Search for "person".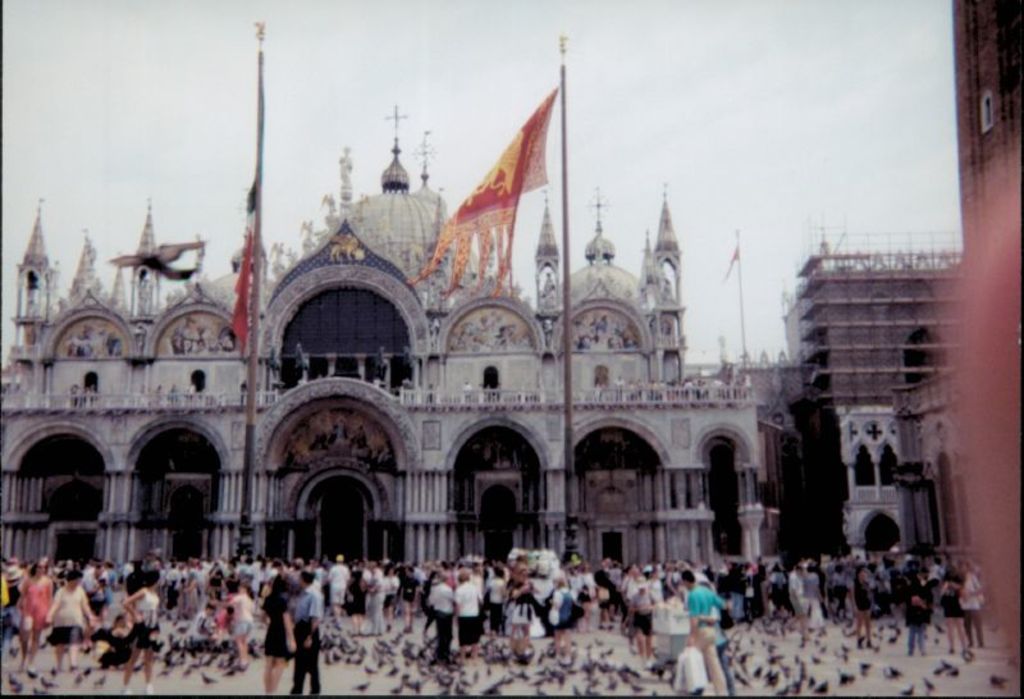
Found at l=252, t=576, r=307, b=693.
